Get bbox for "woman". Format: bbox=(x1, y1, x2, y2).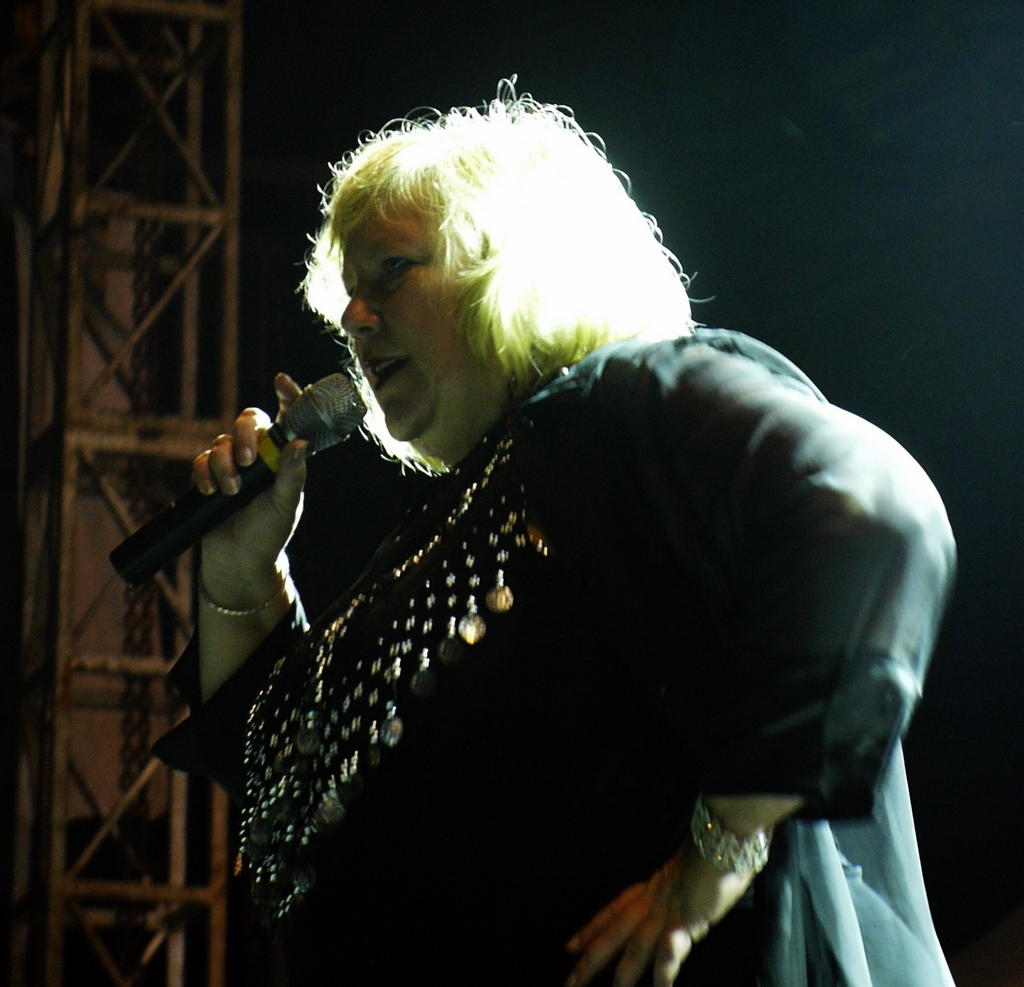
bbox=(114, 85, 979, 977).
